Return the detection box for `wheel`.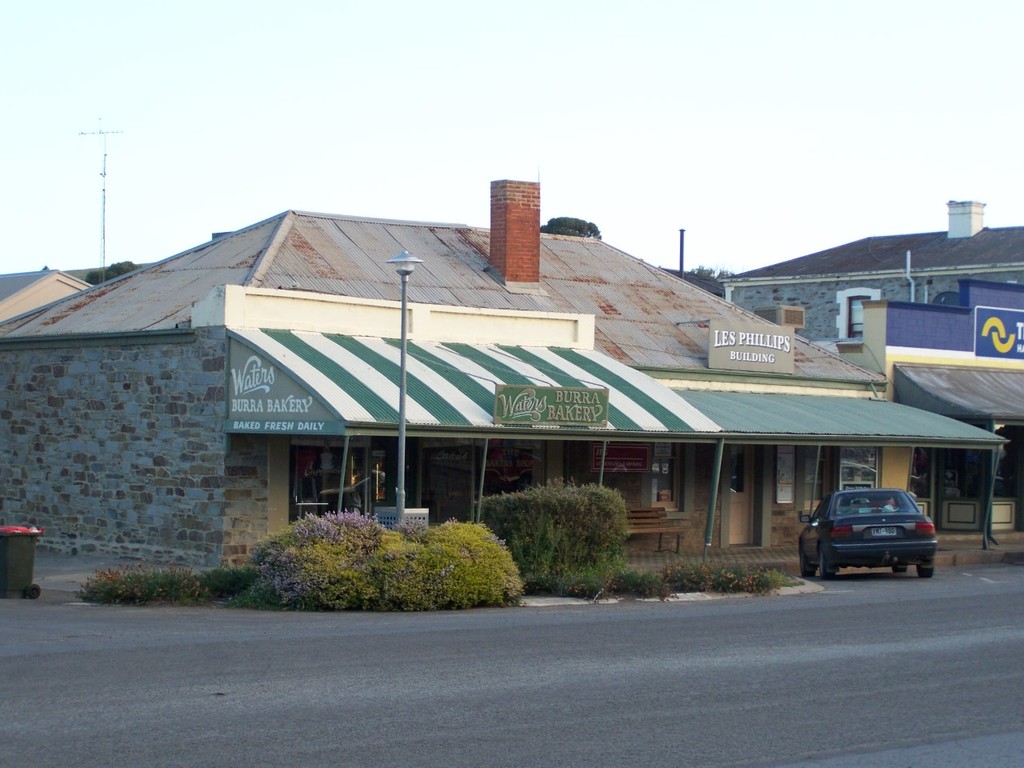
{"left": 894, "top": 566, "right": 909, "bottom": 572}.
